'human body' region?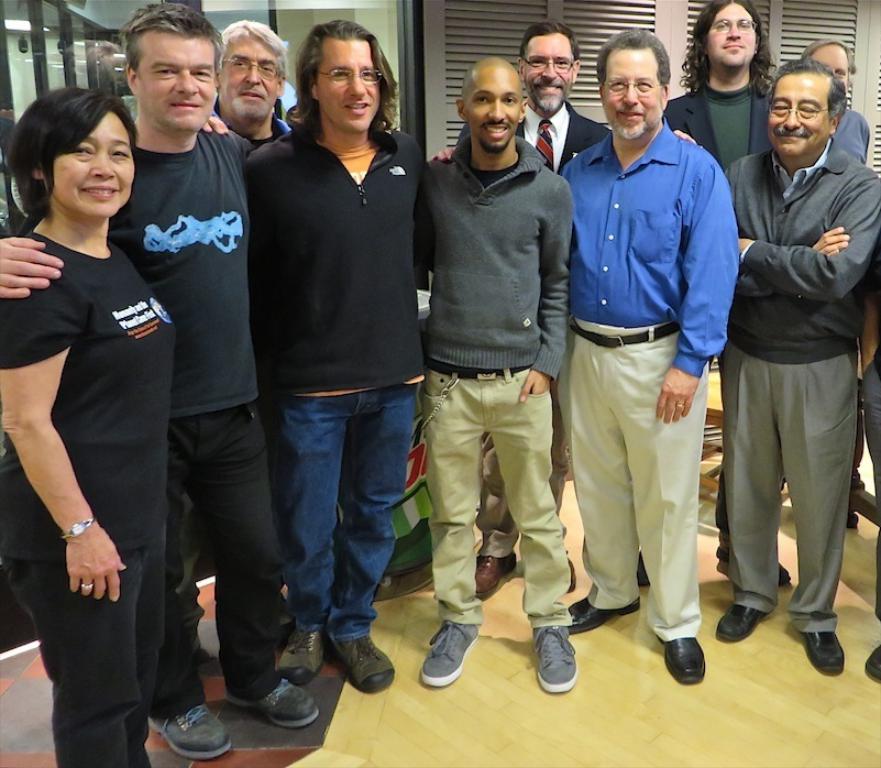
{"left": 0, "top": 112, "right": 319, "bottom": 766}
